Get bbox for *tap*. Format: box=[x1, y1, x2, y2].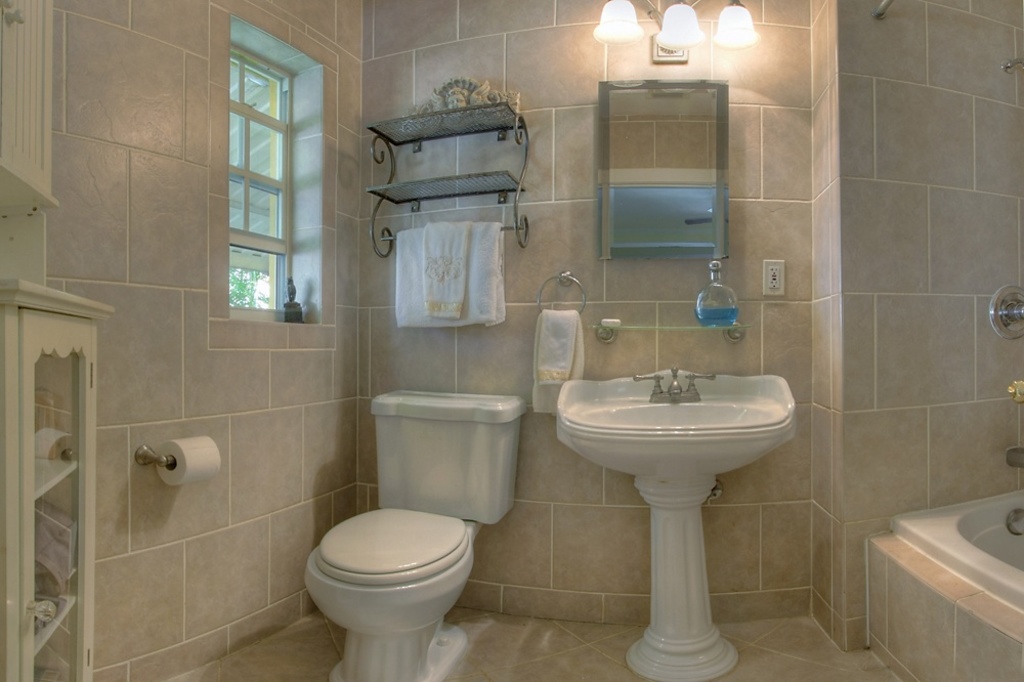
box=[667, 360, 683, 397].
